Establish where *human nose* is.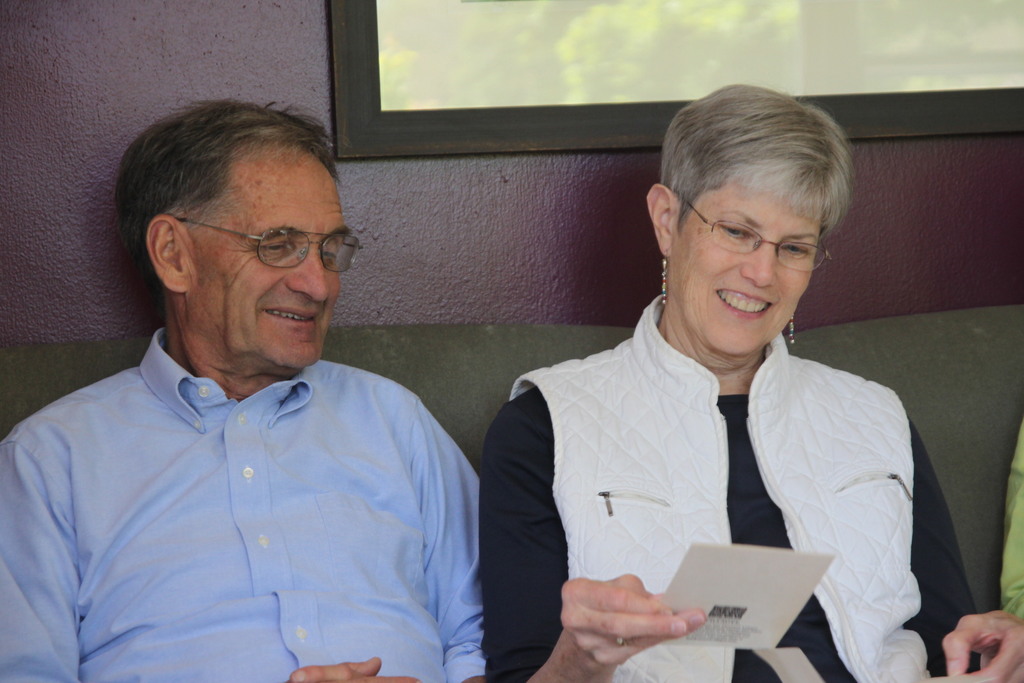
Established at box=[741, 236, 776, 286].
